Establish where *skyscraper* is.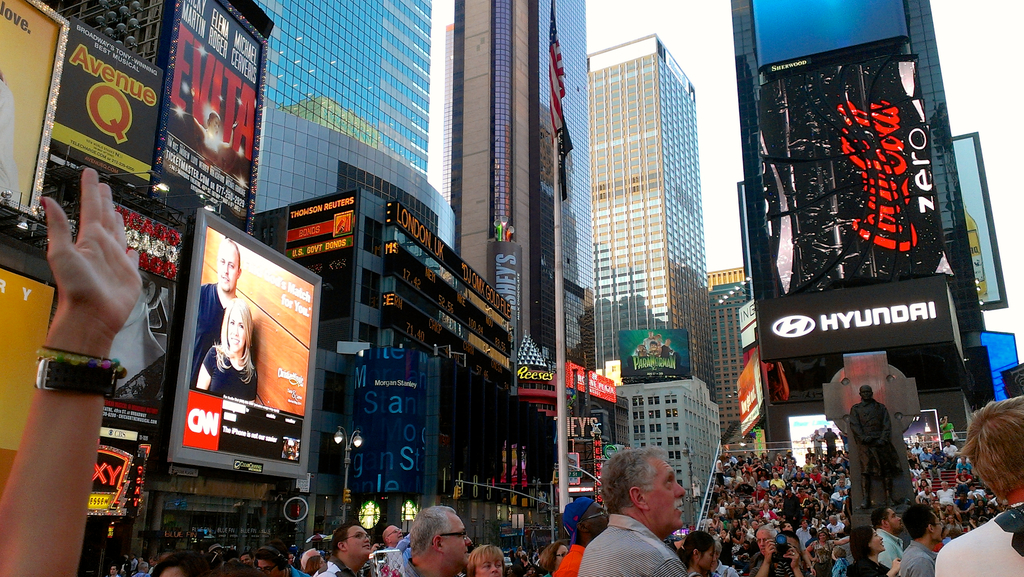
Established at x1=428, y1=3, x2=594, y2=382.
